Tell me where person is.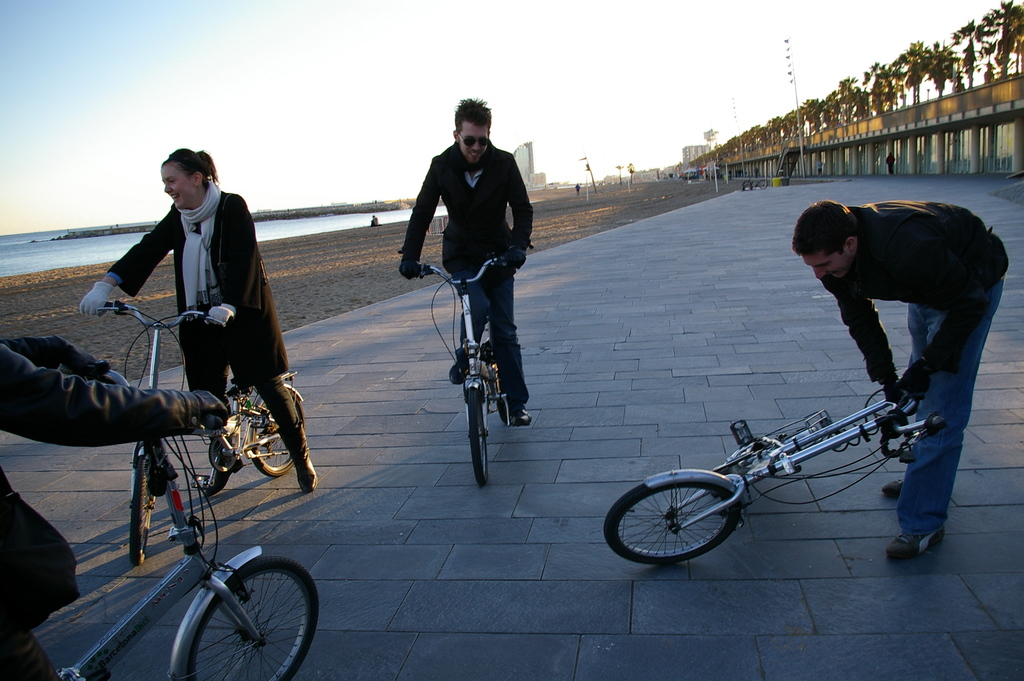
person is at locate(751, 167, 762, 177).
